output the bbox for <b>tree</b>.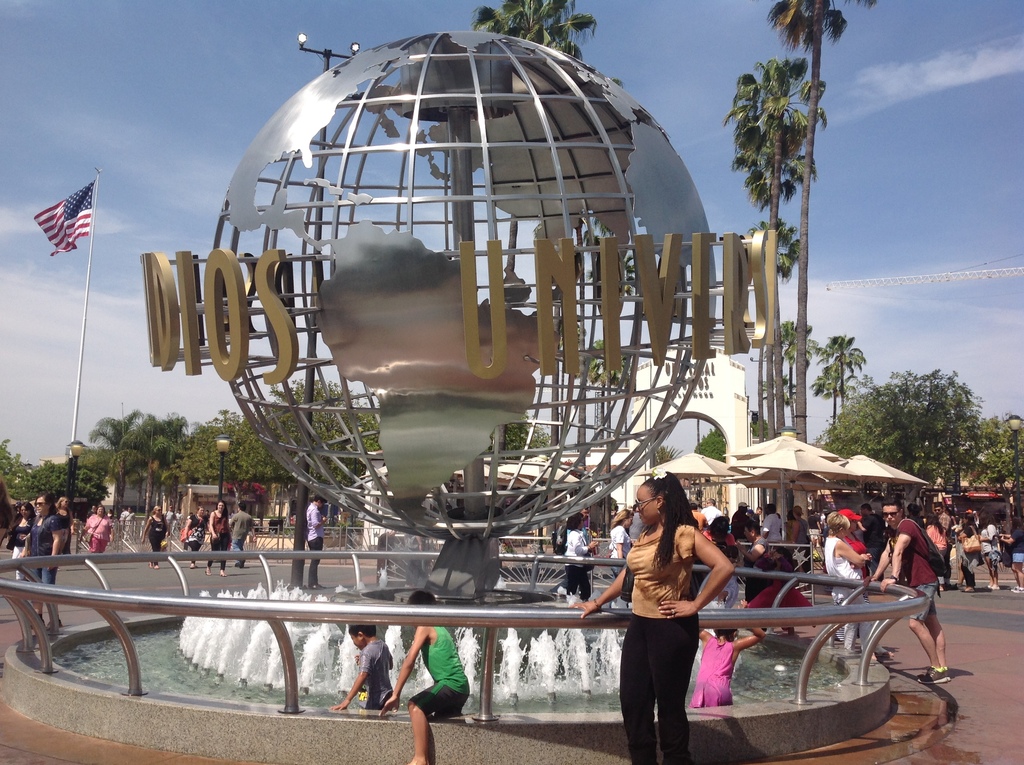
(left=650, top=442, right=673, bottom=462).
